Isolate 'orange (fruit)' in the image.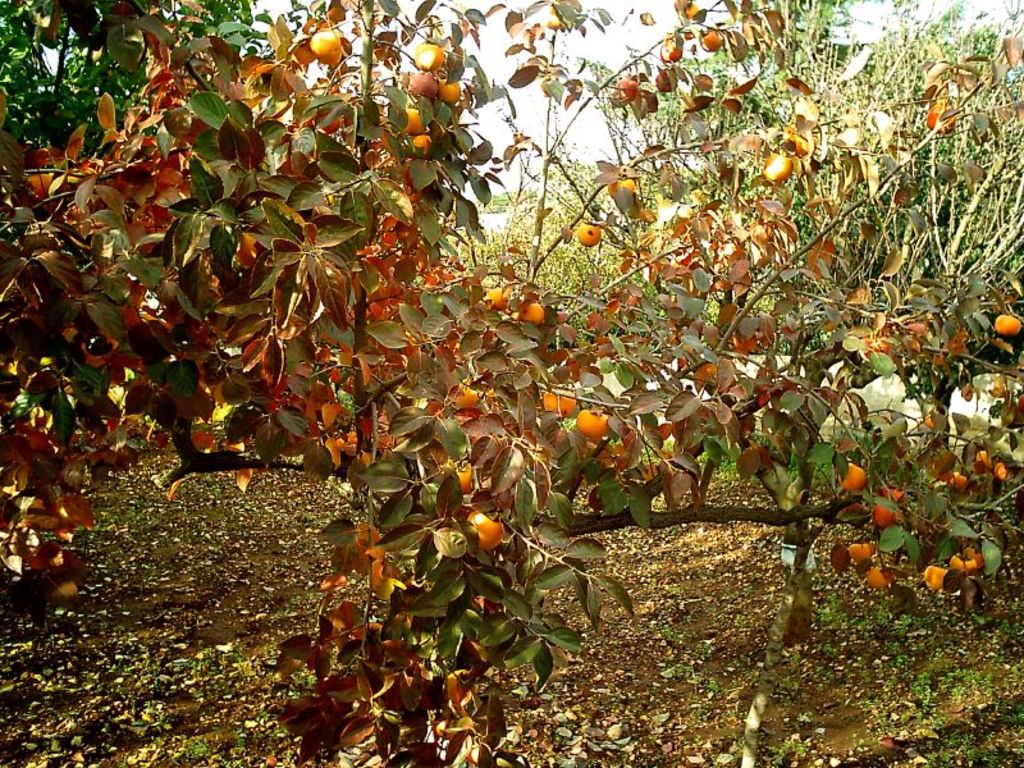
Isolated region: detection(870, 497, 884, 539).
